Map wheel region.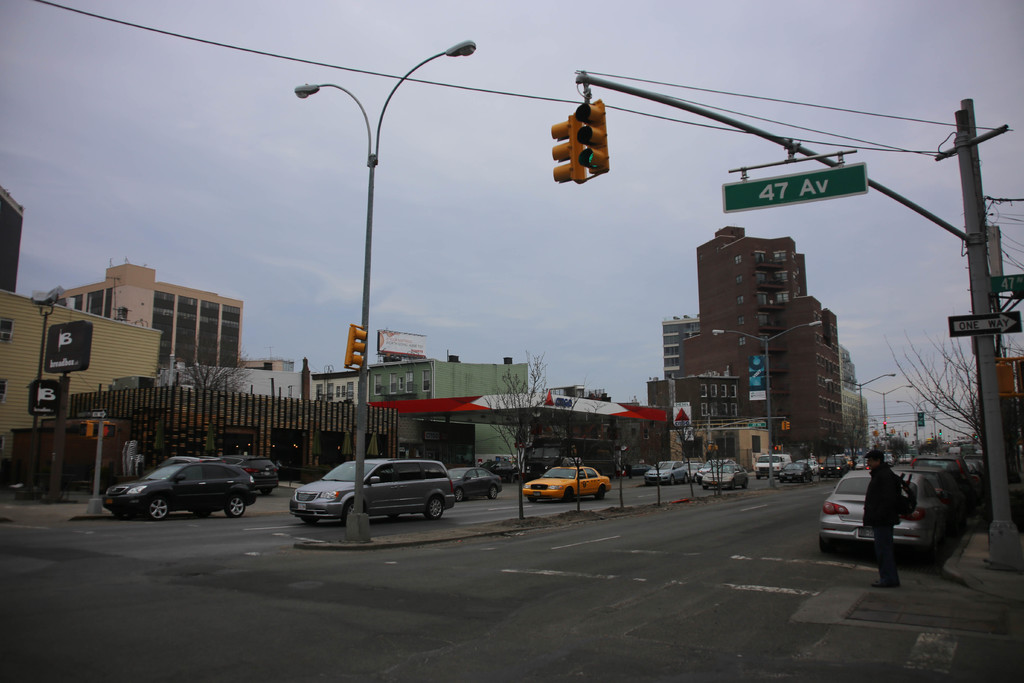
Mapped to 598, 487, 609, 498.
